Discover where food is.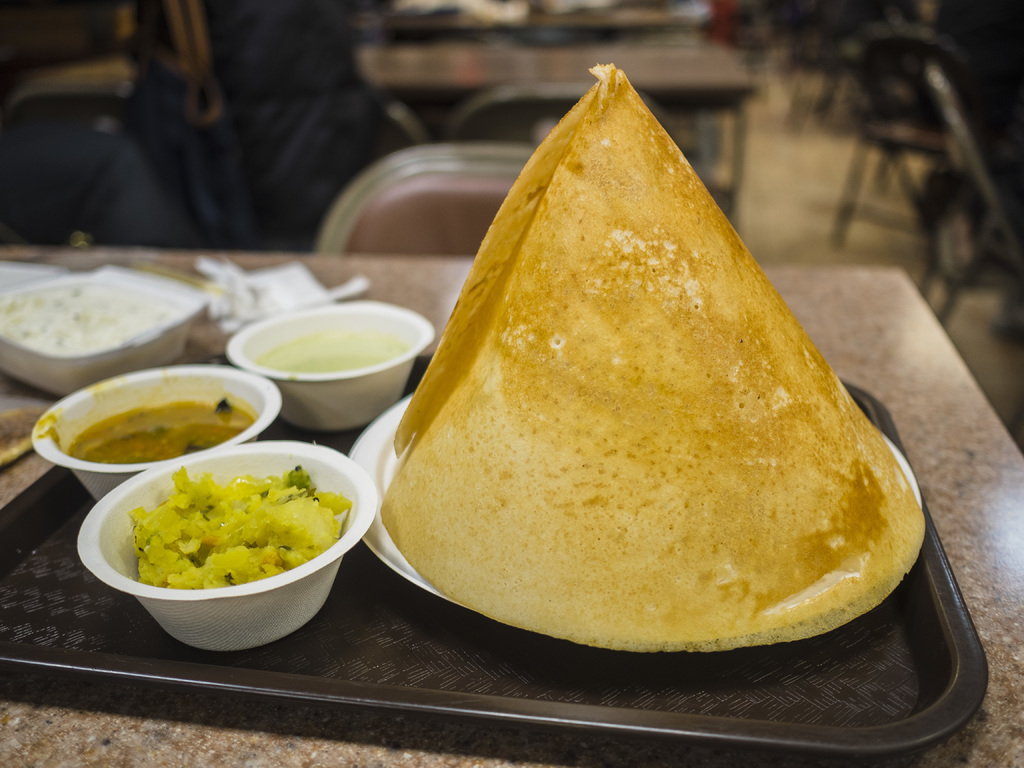
Discovered at 376:62:927:653.
